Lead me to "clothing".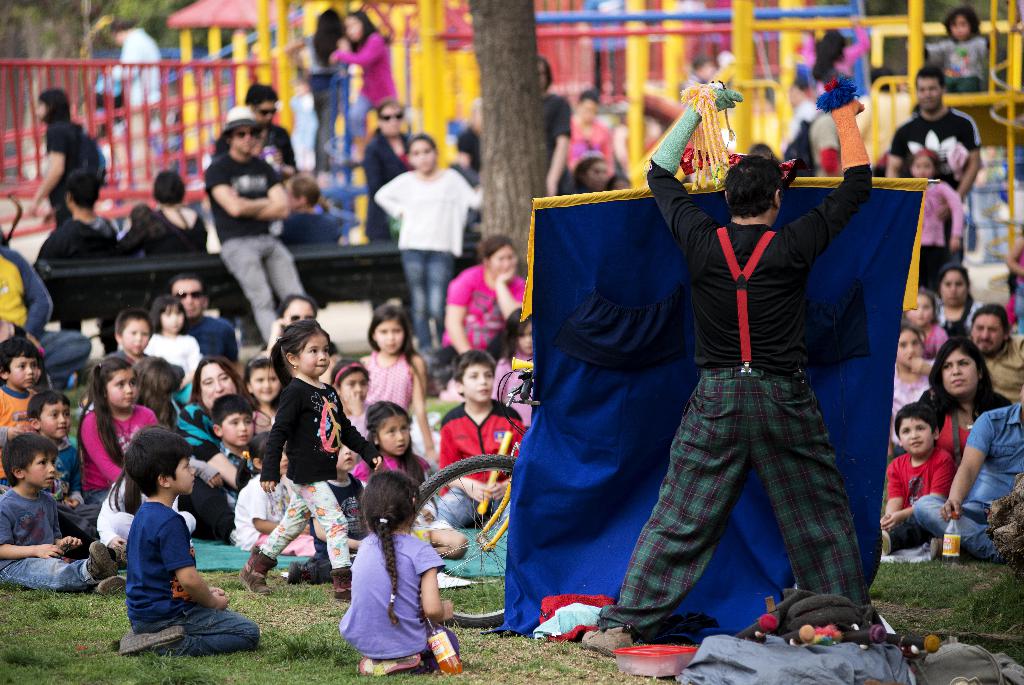
Lead to detection(250, 370, 379, 574).
